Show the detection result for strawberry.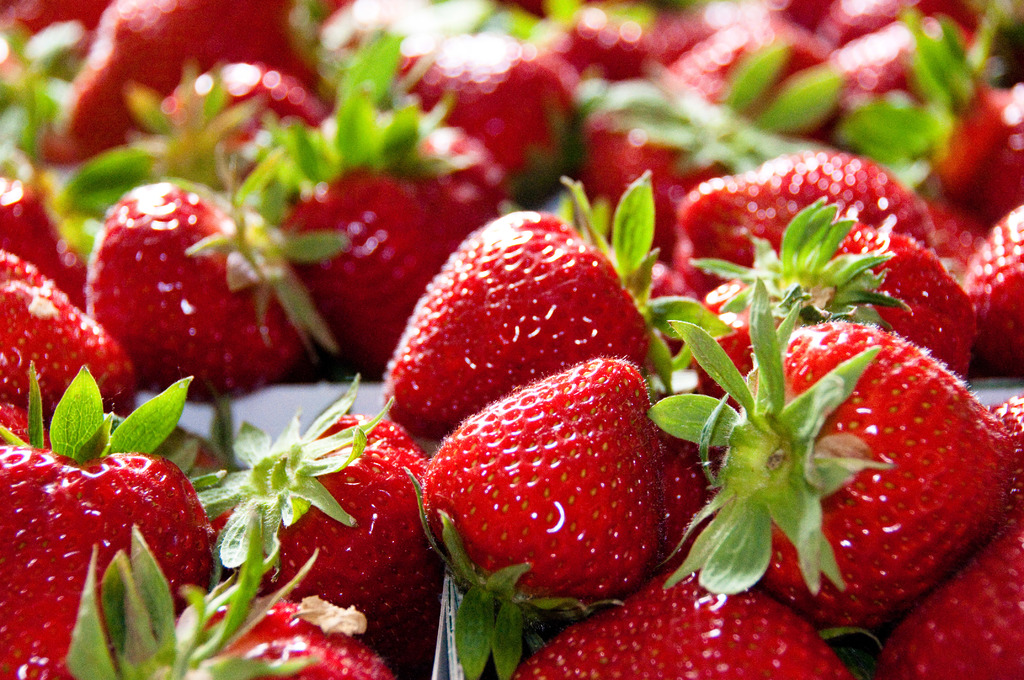
bbox(688, 270, 780, 391).
